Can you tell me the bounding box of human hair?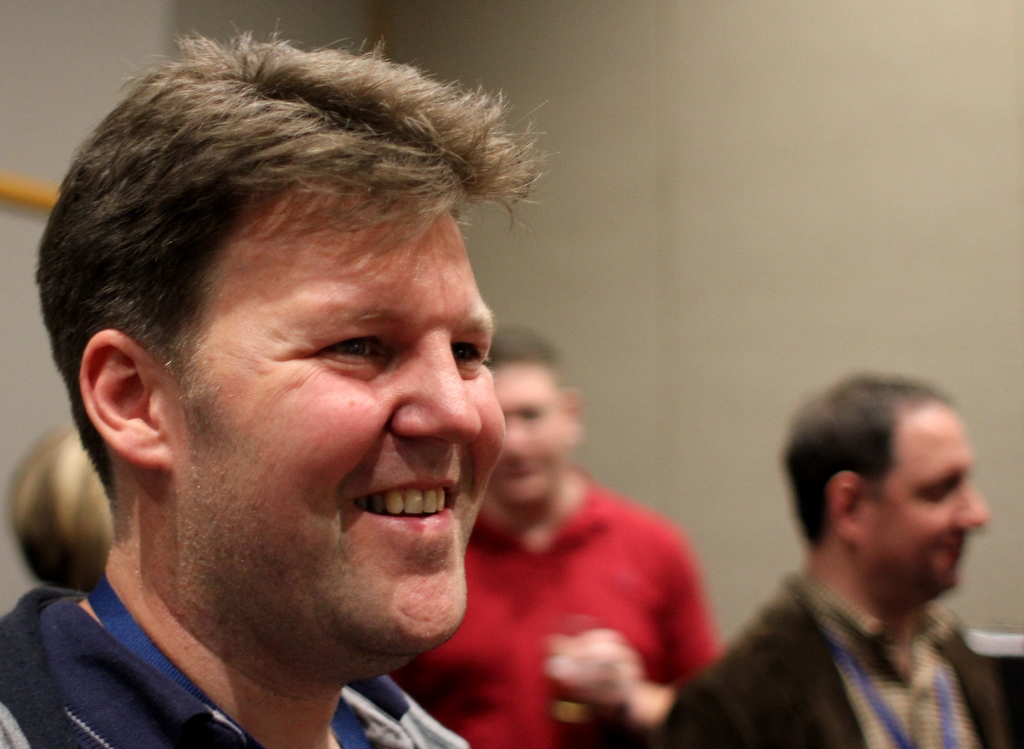
locate(484, 327, 569, 389).
